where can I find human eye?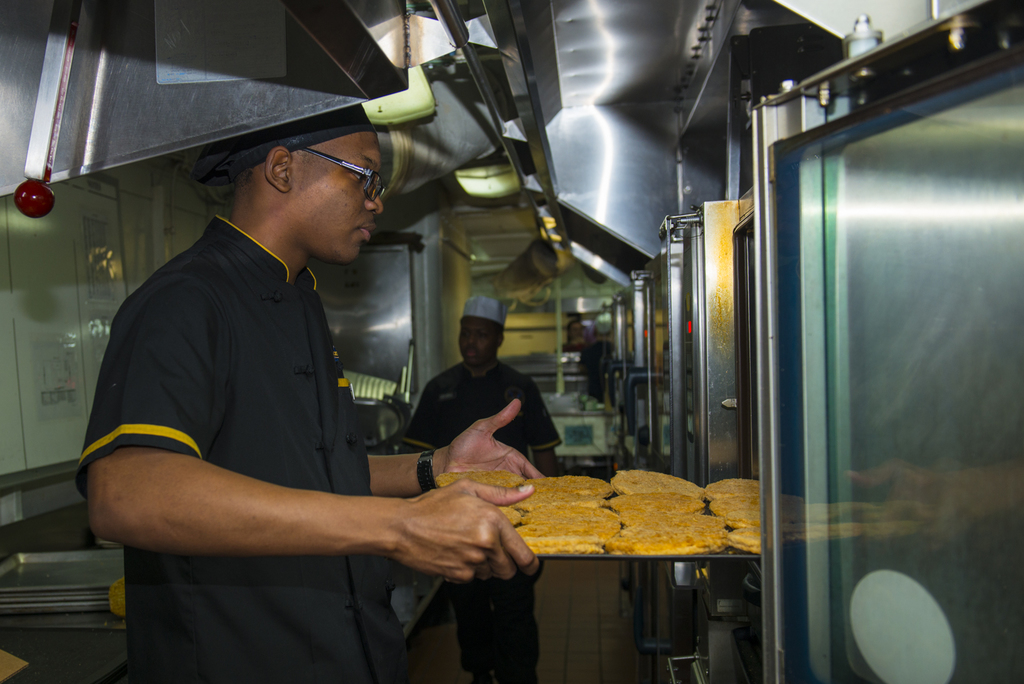
You can find it at bbox=(347, 166, 366, 190).
